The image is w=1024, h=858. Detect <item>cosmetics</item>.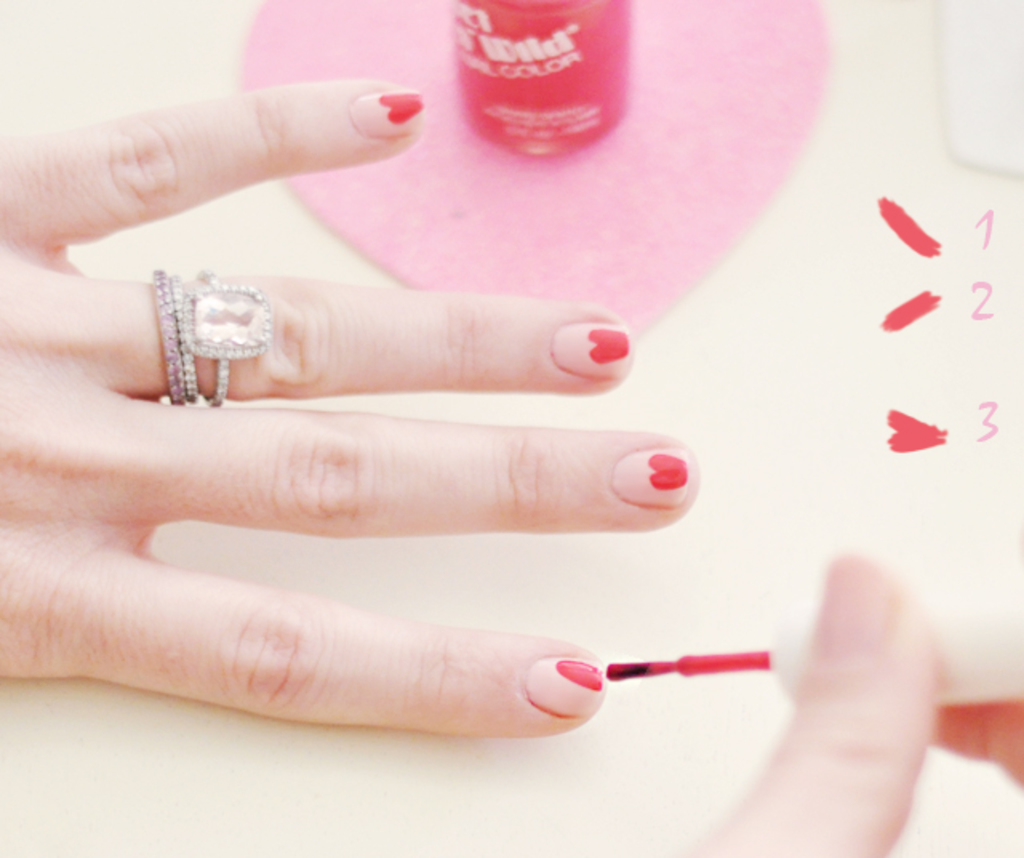
Detection: 451 0 646 158.
